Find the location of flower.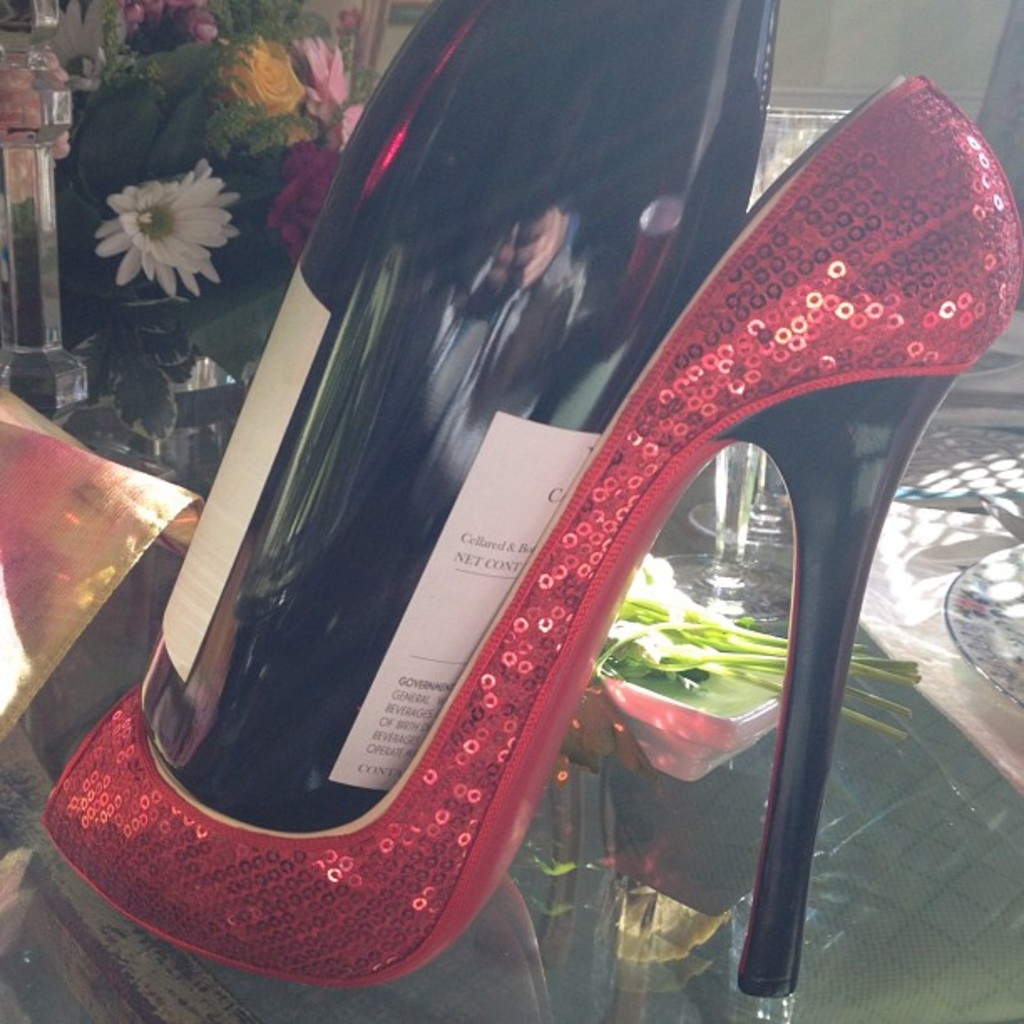
Location: box=[284, 33, 360, 125].
